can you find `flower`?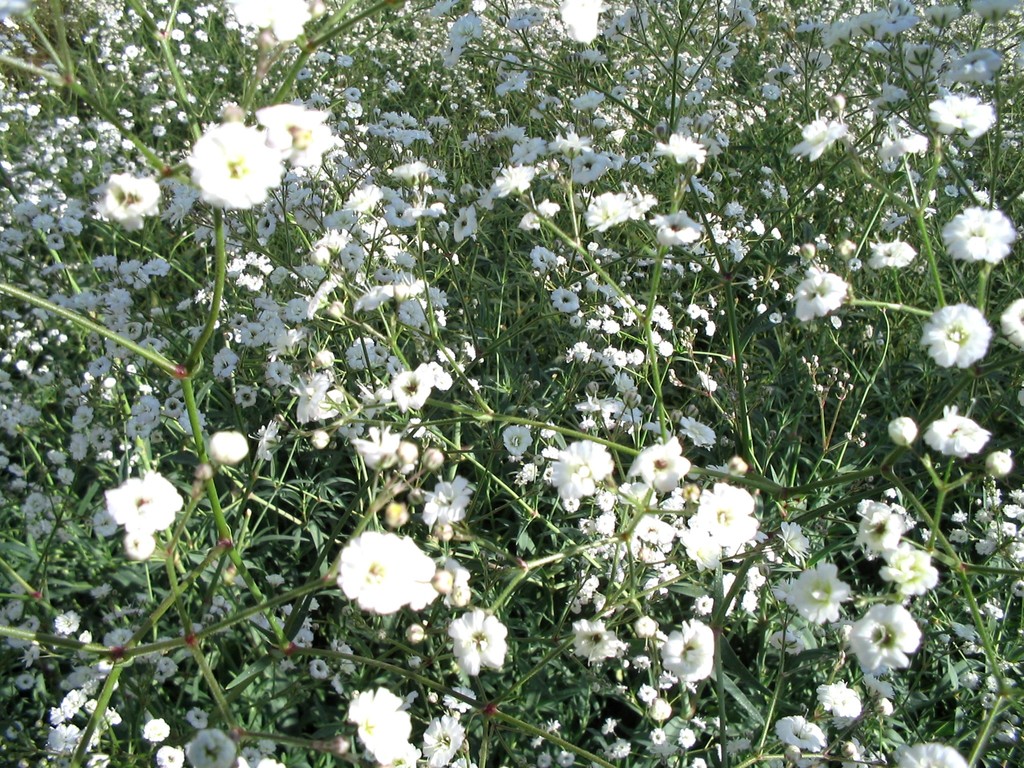
Yes, bounding box: (182,116,287,212).
